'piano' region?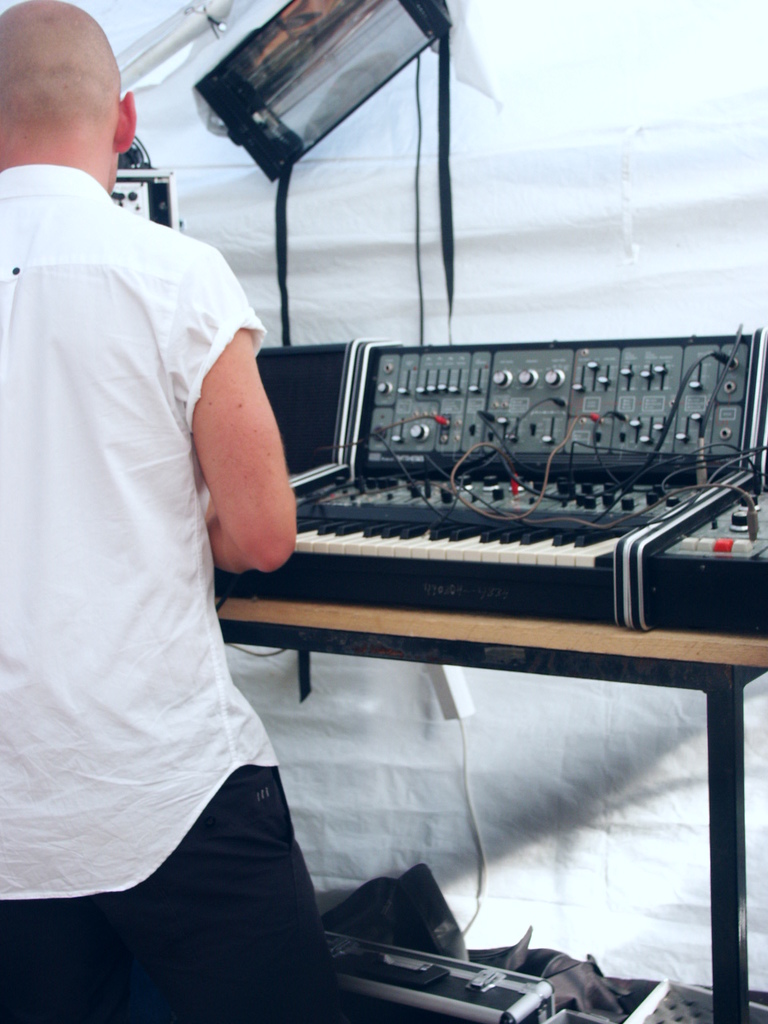
l=218, t=309, r=764, b=670
